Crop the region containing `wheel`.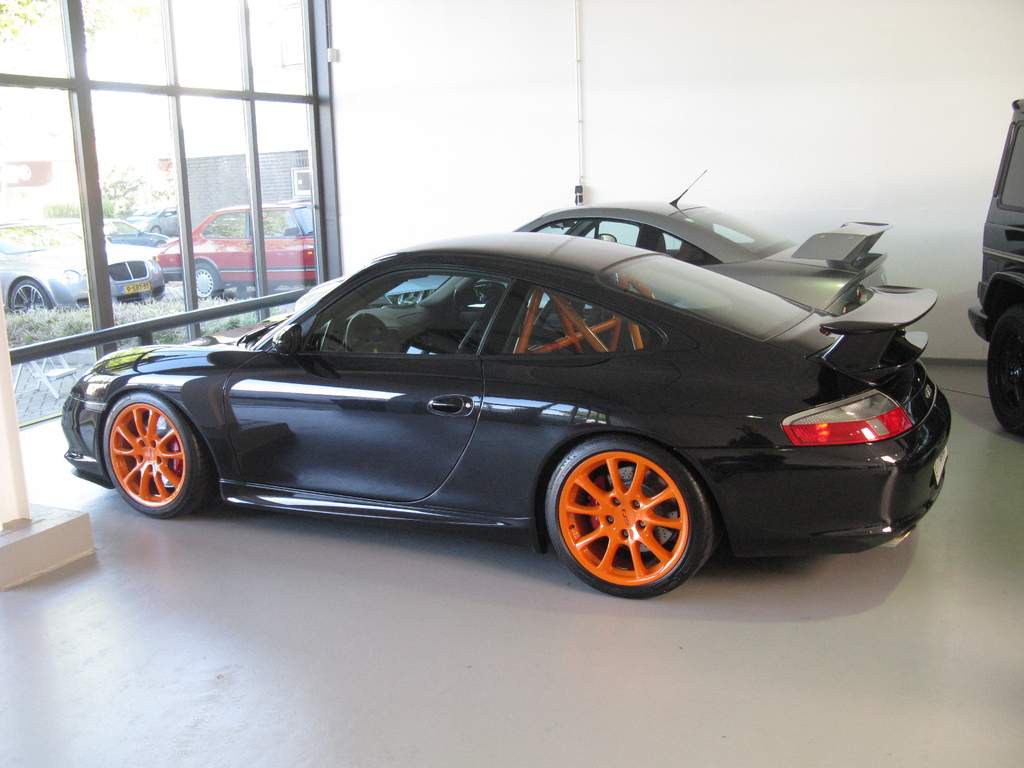
Crop region: {"x1": 103, "y1": 391, "x2": 216, "y2": 517}.
